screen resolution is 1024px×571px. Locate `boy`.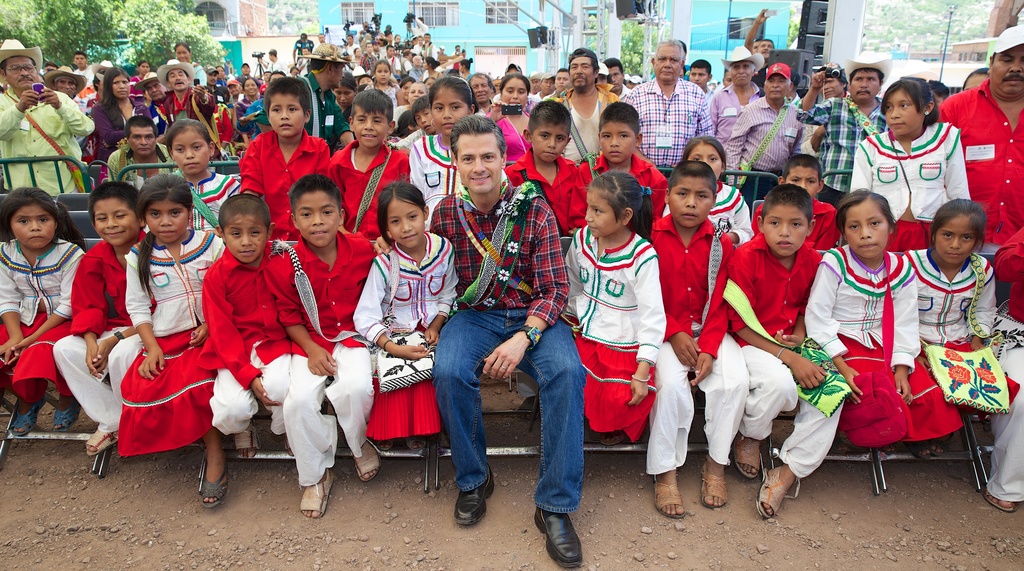
box(644, 159, 733, 521).
